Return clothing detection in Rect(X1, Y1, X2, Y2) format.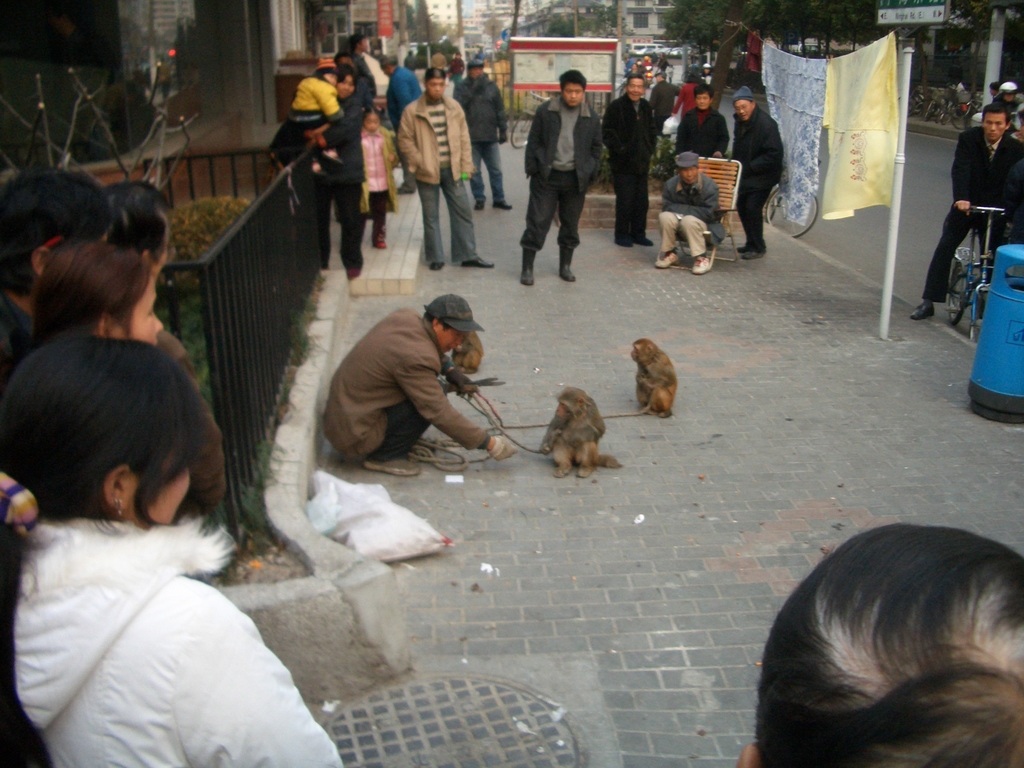
Rect(659, 168, 719, 260).
